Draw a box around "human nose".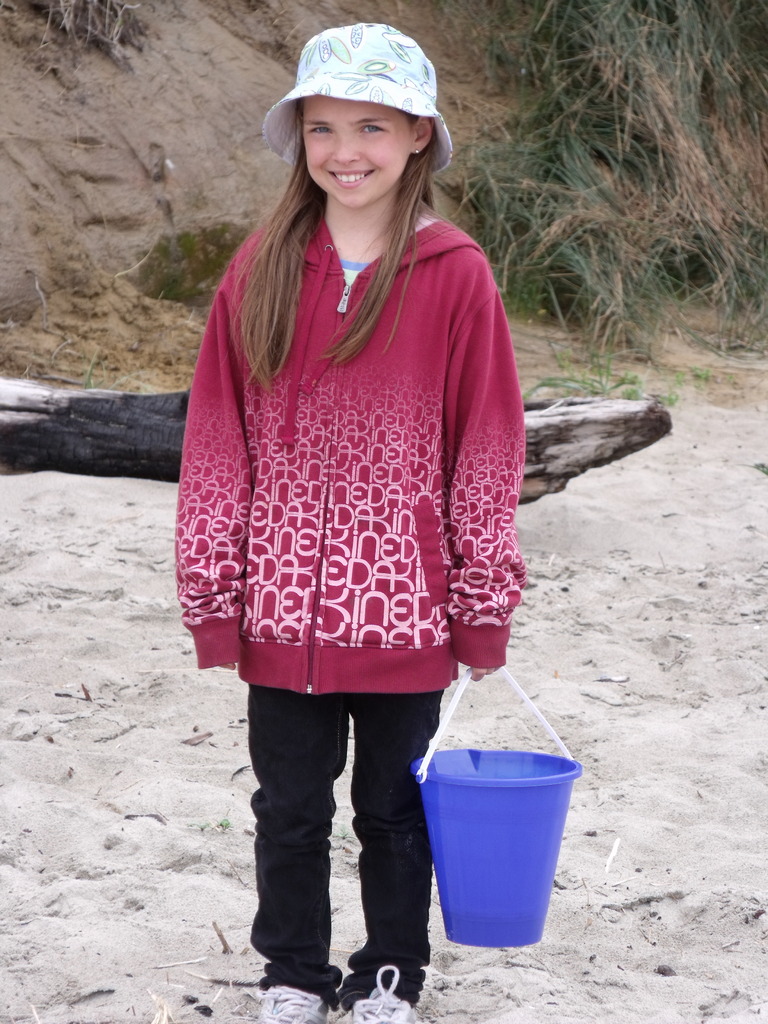
331, 124, 359, 166.
